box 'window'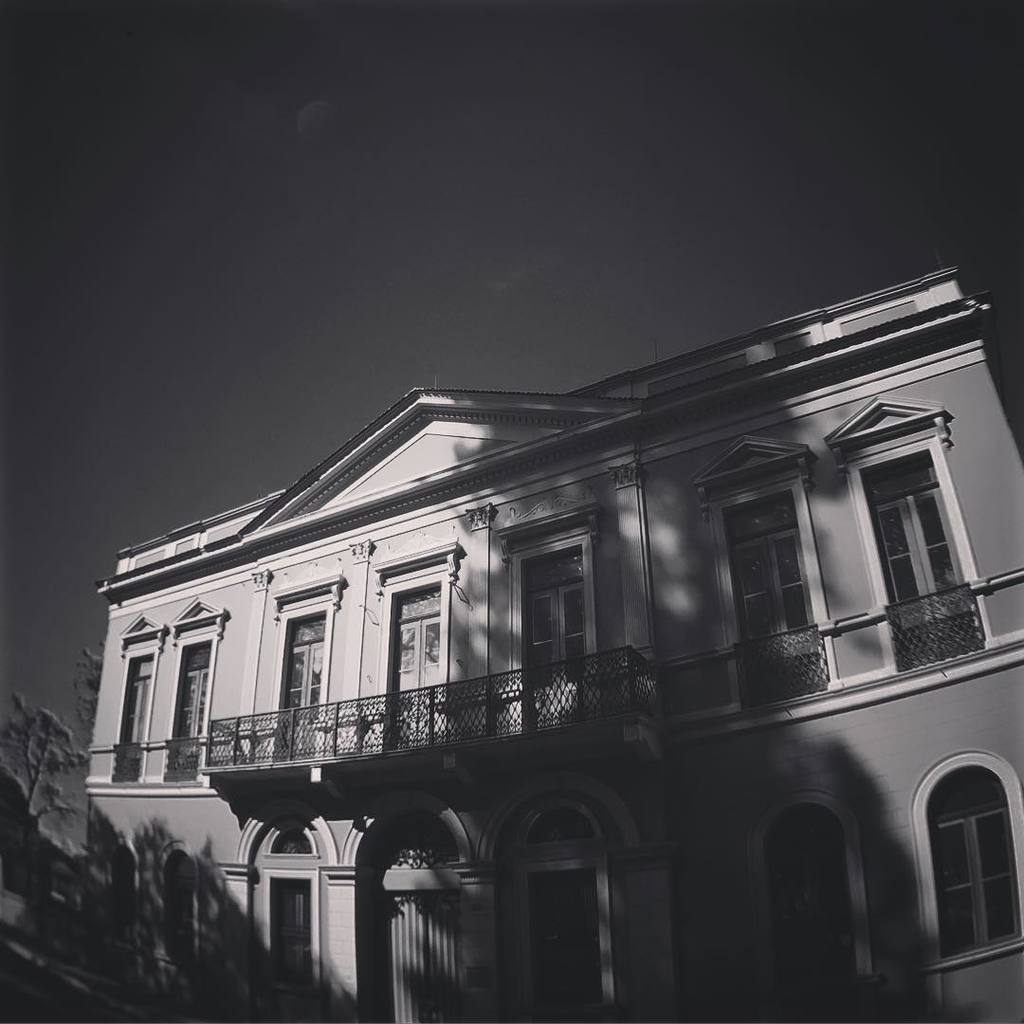
[115,649,161,780]
